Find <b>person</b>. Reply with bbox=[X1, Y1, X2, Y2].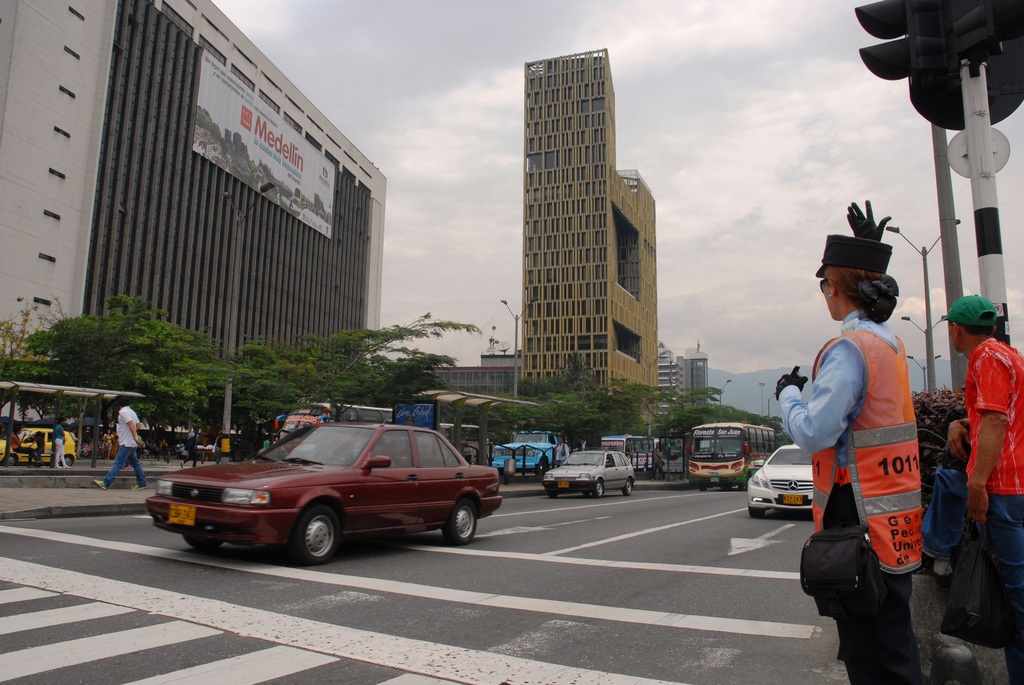
bbox=[266, 433, 278, 446].
